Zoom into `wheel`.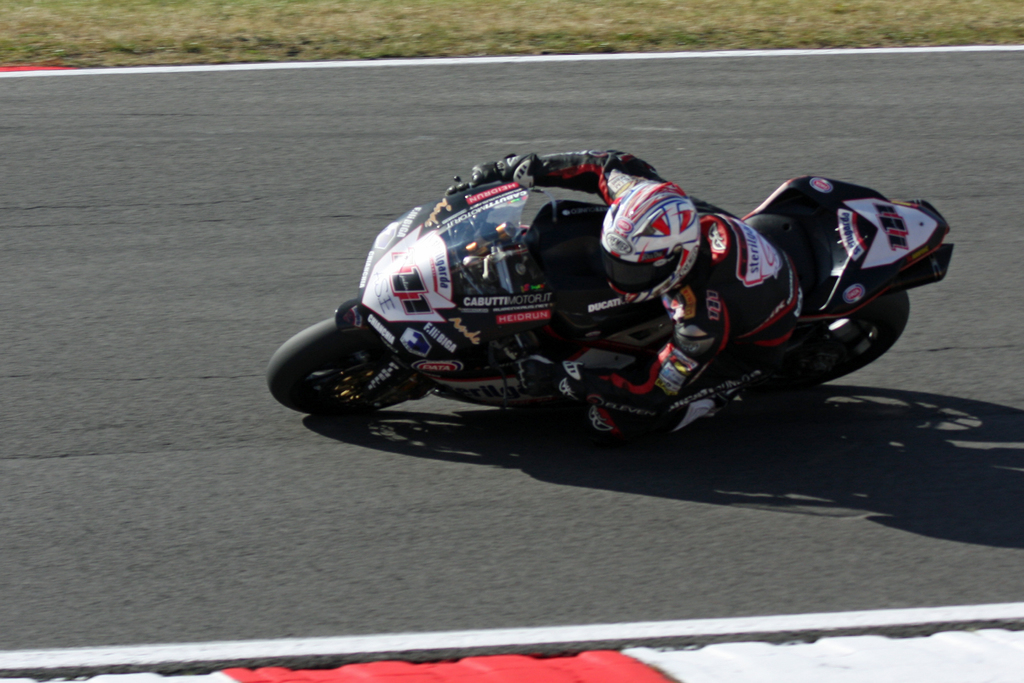
Zoom target: bbox=[758, 289, 915, 394].
